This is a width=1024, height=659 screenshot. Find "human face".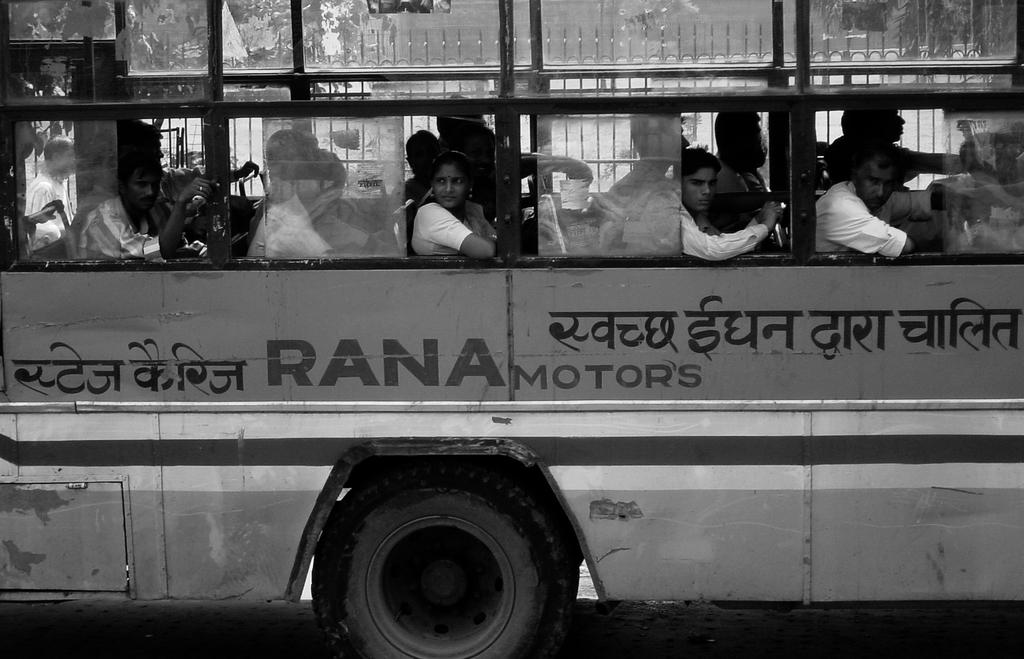
Bounding box: bbox=(122, 170, 159, 210).
